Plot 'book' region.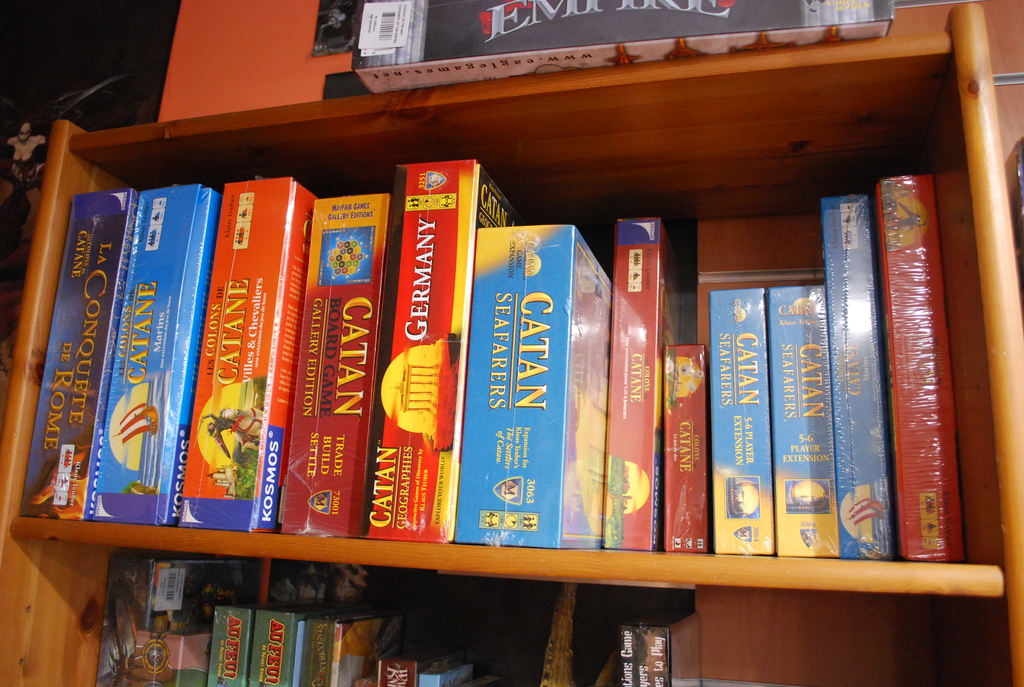
Plotted at locate(188, 178, 315, 545).
